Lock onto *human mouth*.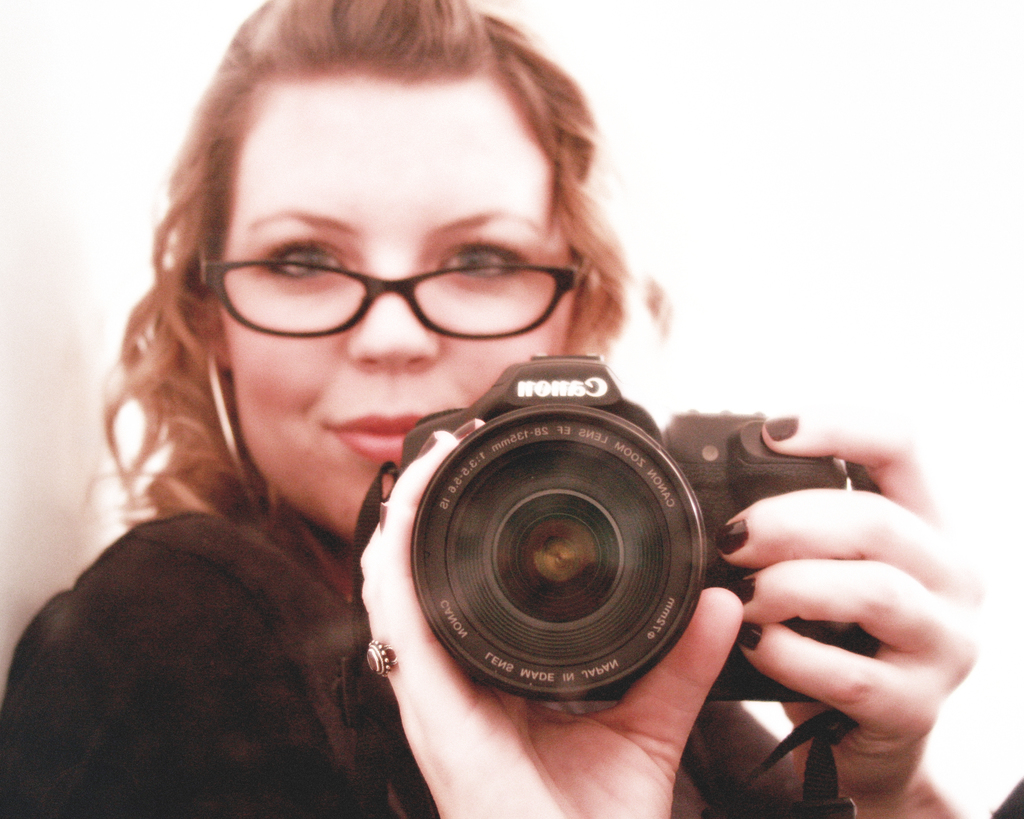
Locked: select_region(321, 402, 426, 468).
